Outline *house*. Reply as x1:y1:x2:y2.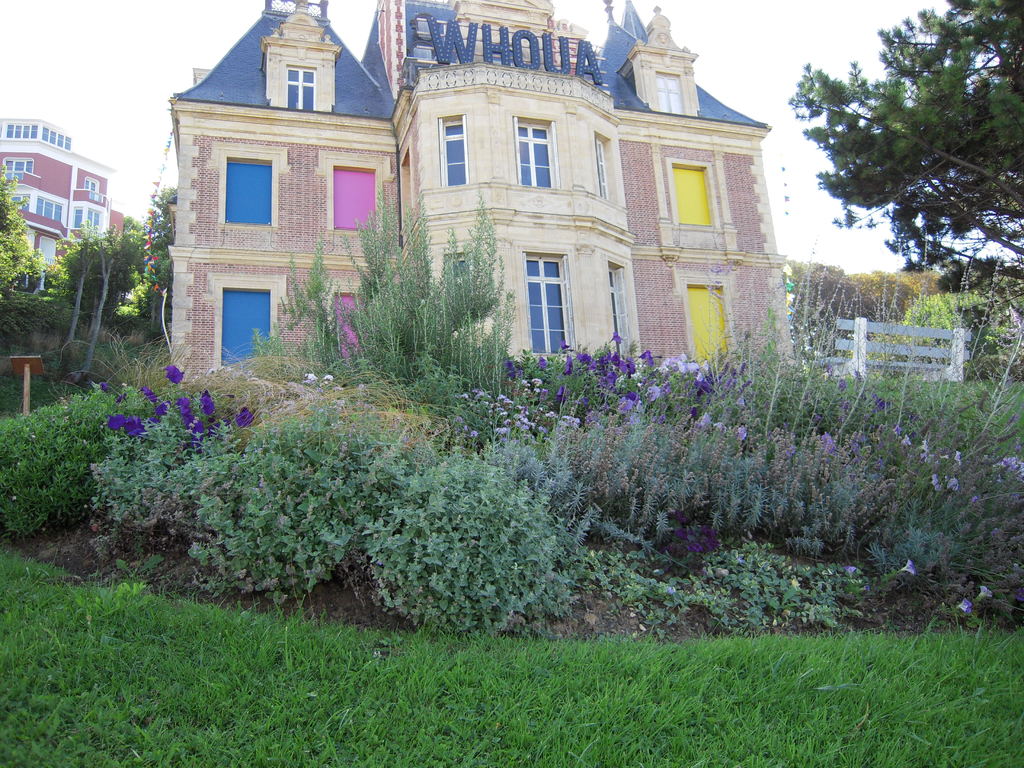
158:0:778:403.
